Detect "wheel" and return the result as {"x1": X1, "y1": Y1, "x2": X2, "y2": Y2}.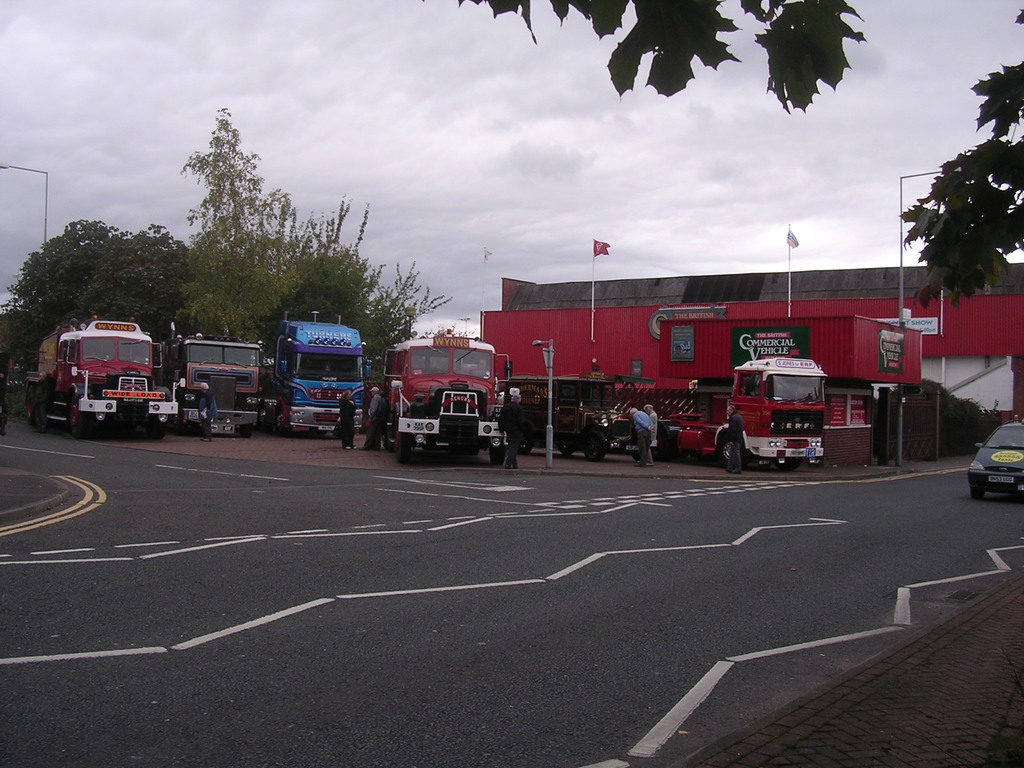
{"x1": 24, "y1": 382, "x2": 34, "y2": 417}.
